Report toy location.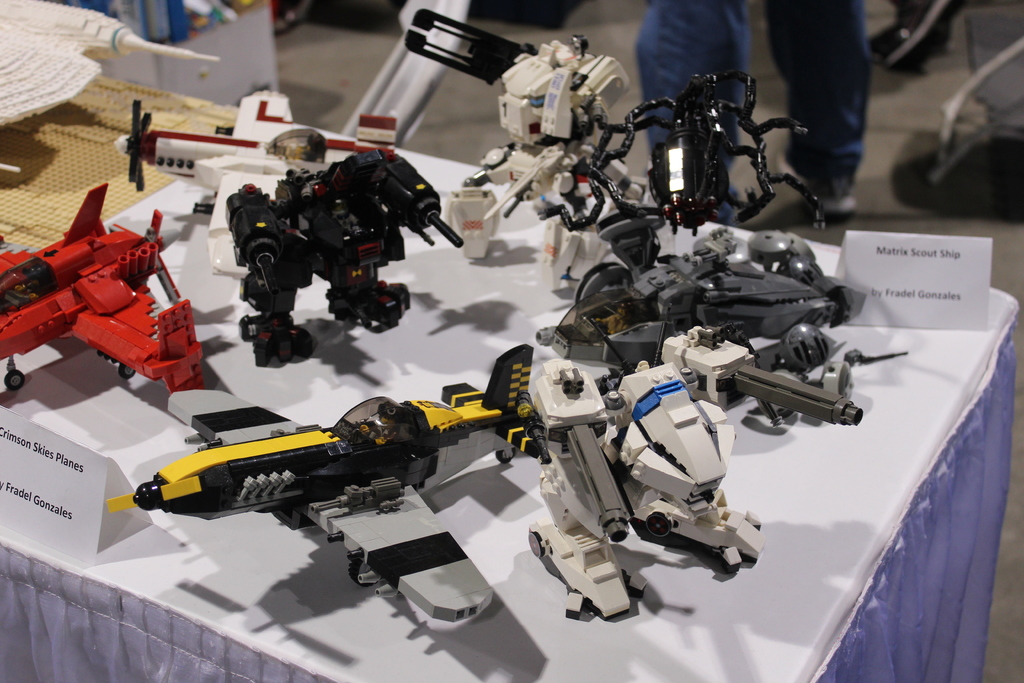
Report: [99, 383, 506, 636].
